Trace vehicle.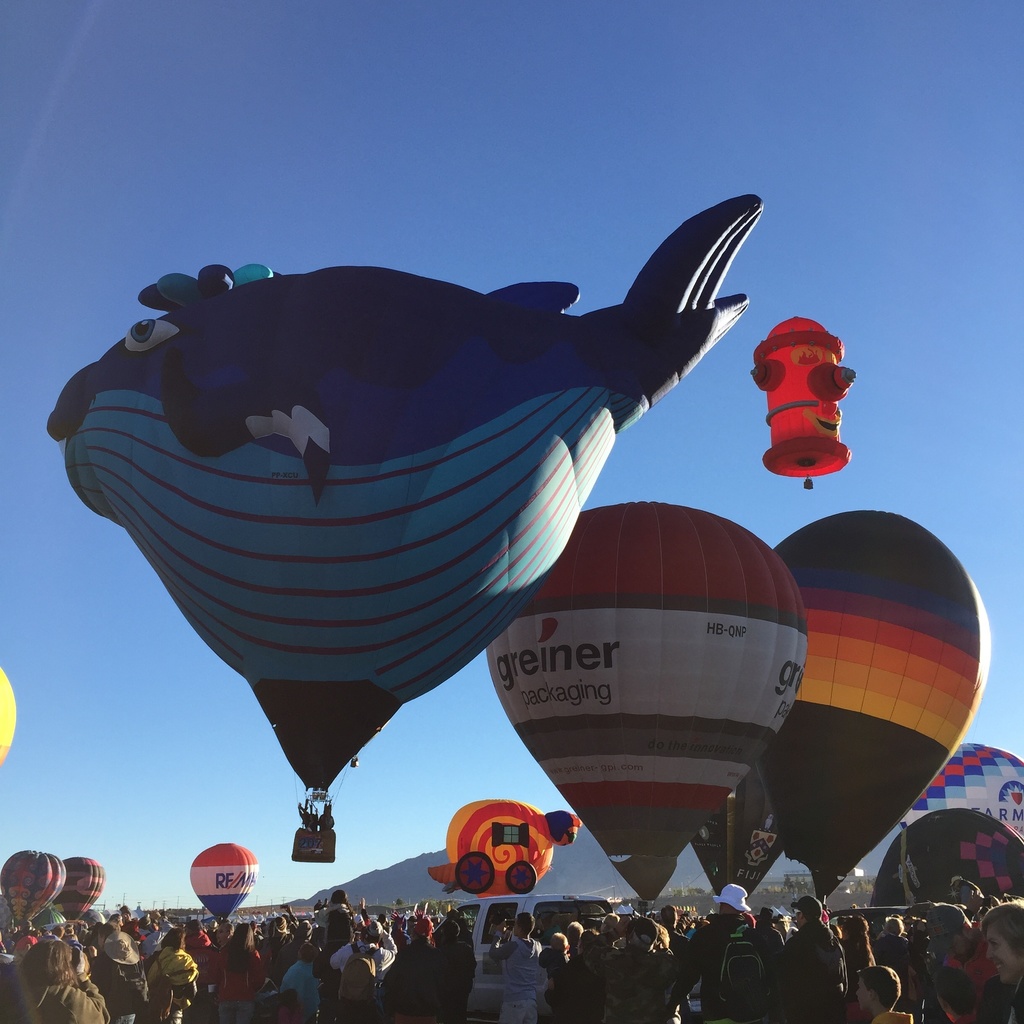
Traced to crop(425, 892, 618, 1021).
